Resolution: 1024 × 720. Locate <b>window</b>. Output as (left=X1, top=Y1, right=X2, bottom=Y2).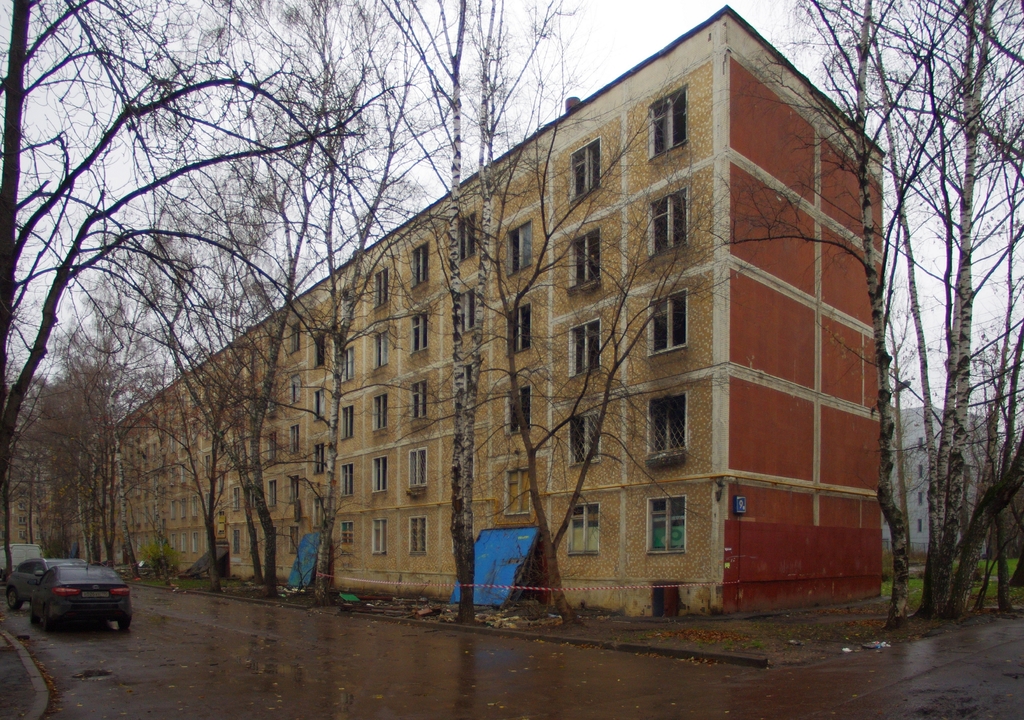
(left=285, top=321, right=296, bottom=348).
